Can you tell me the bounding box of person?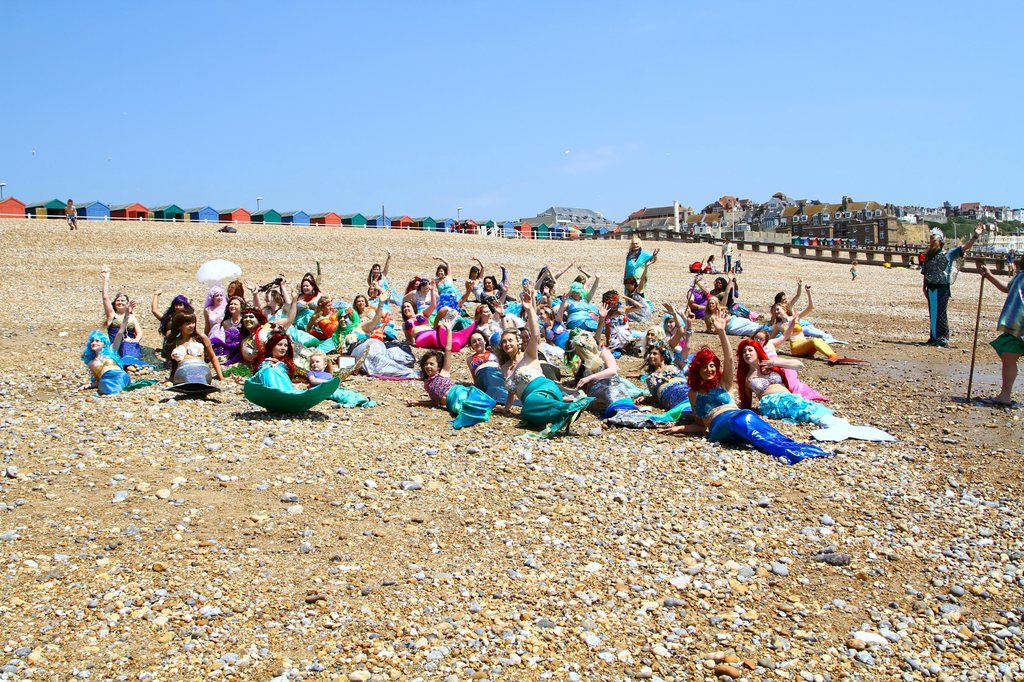
[x1=847, y1=259, x2=858, y2=280].
